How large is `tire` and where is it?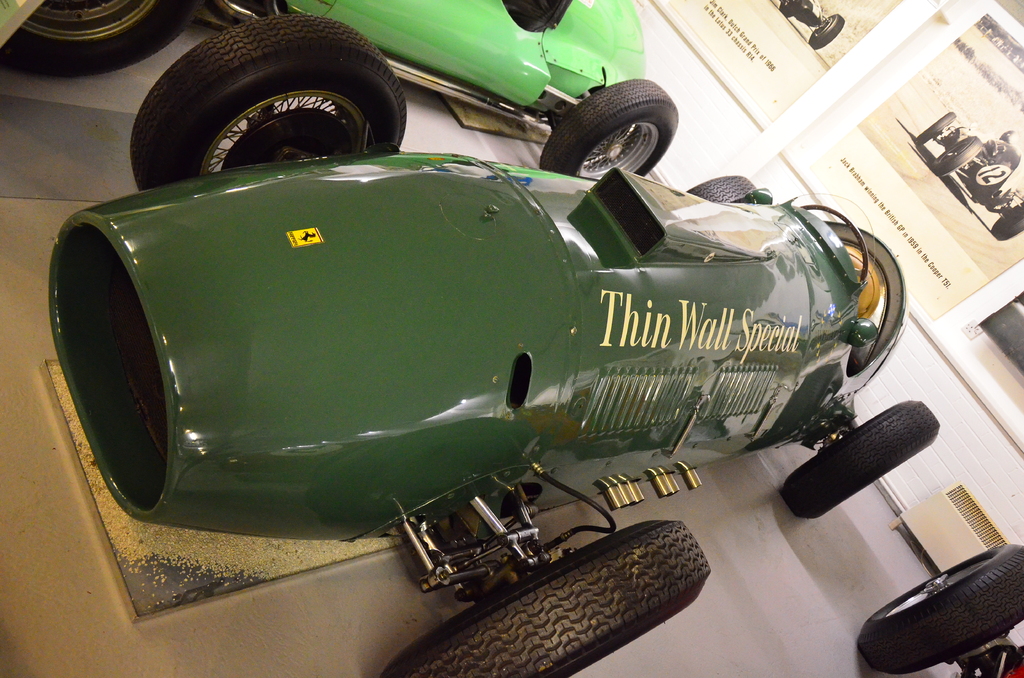
Bounding box: 989,200,1023,241.
